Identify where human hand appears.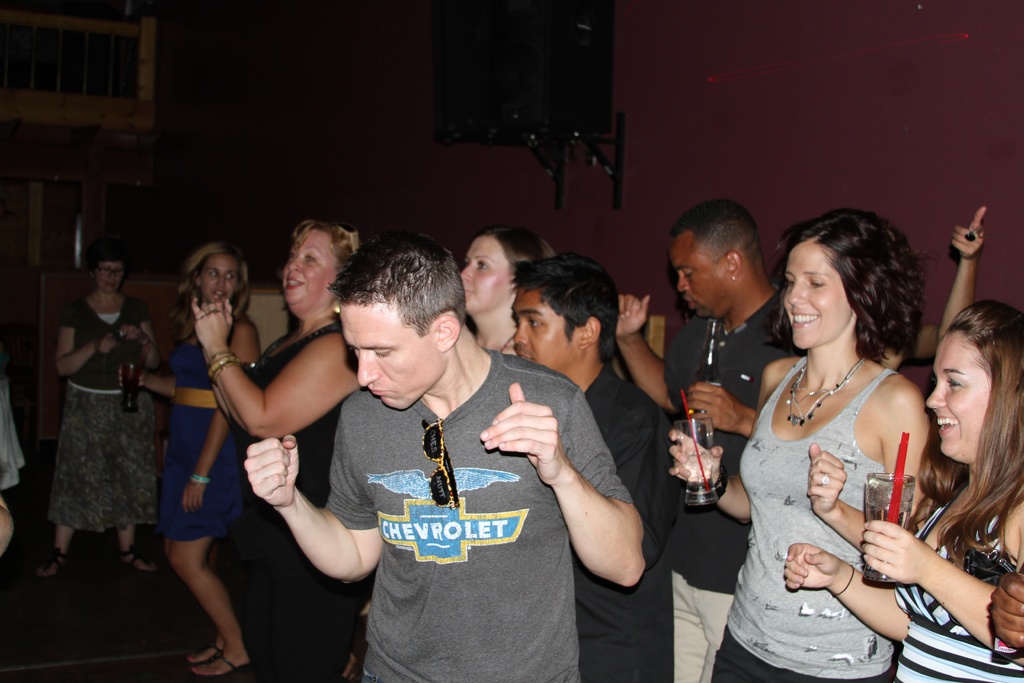
Appears at (618,292,653,340).
